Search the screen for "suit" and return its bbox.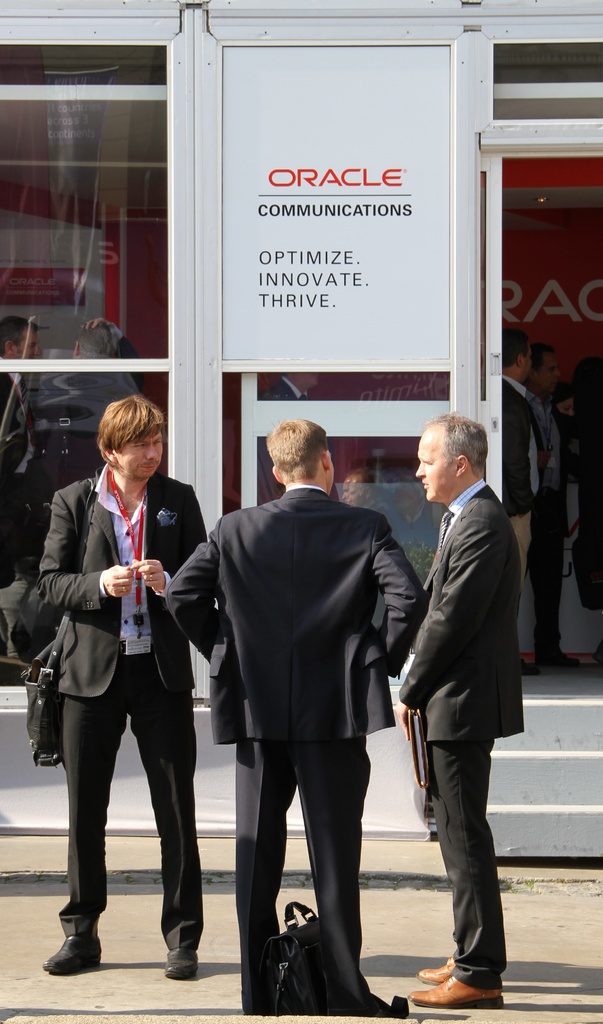
Found: left=199, top=444, right=403, bottom=1000.
